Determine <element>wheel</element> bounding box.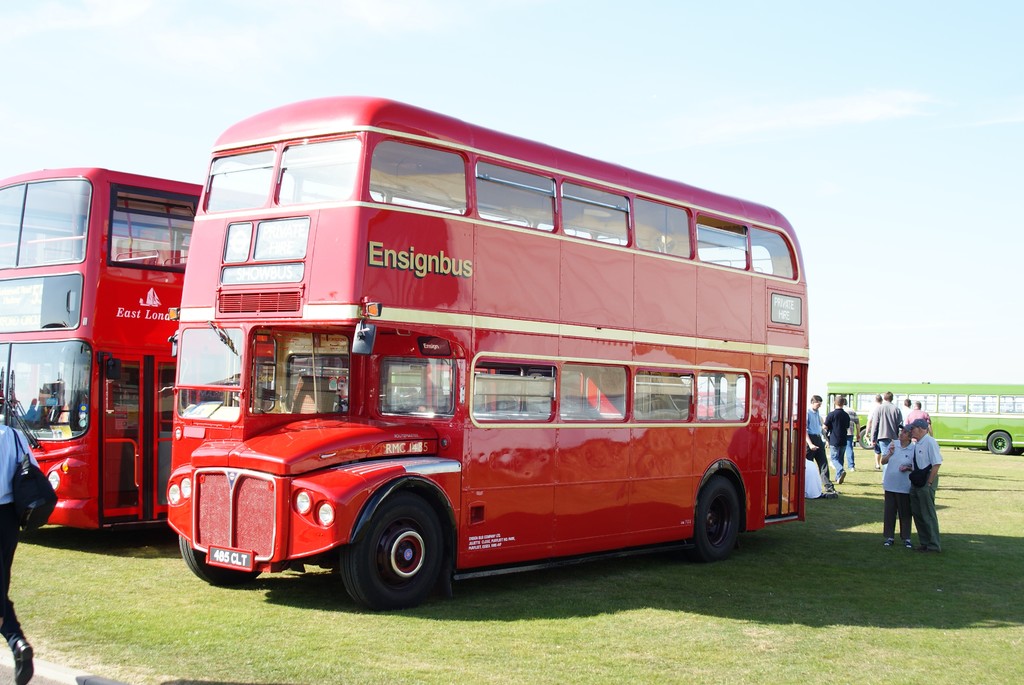
Determined: box=[342, 508, 438, 599].
